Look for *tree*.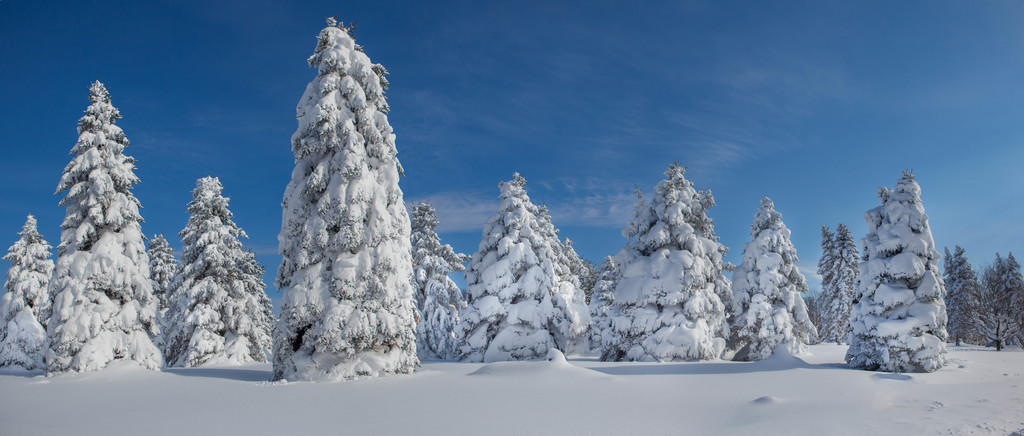
Found: x1=150, y1=215, x2=182, y2=332.
